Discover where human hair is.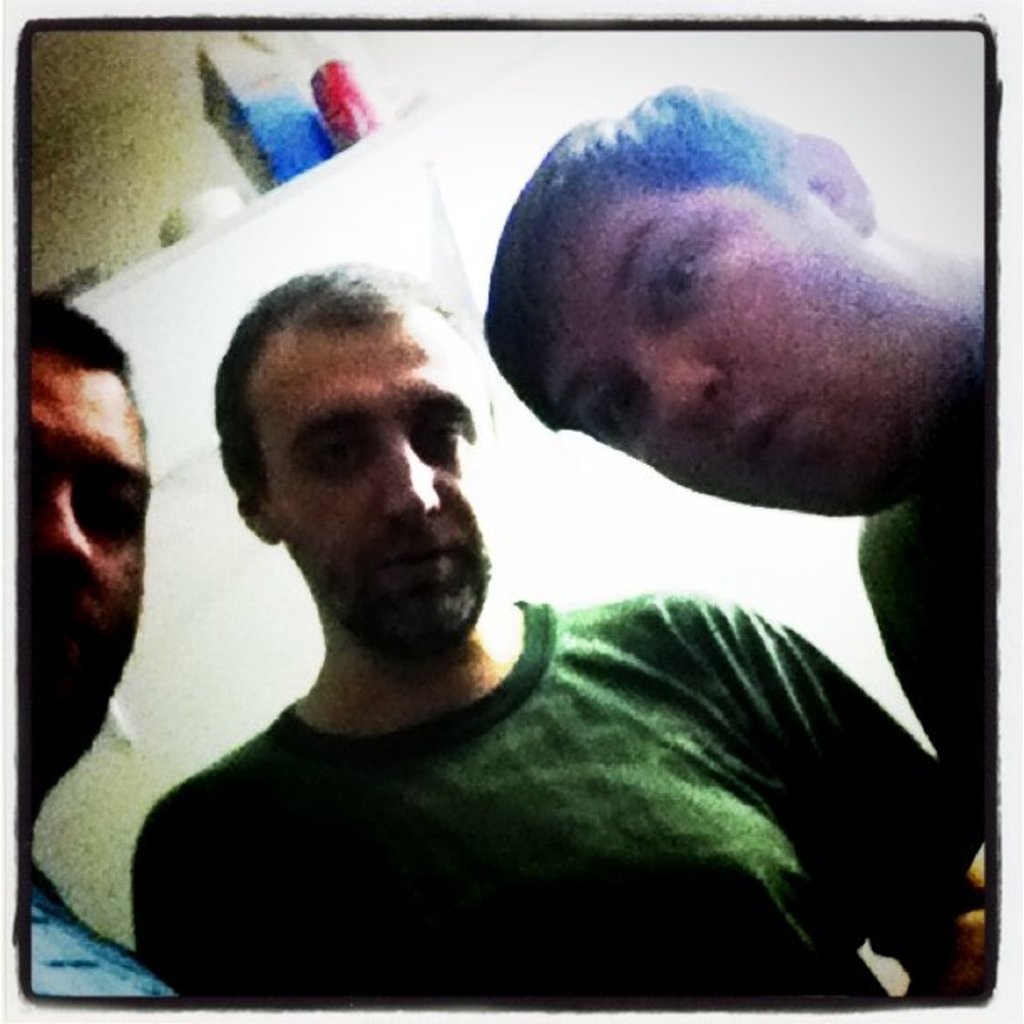
Discovered at <bbox>474, 79, 798, 418</bbox>.
